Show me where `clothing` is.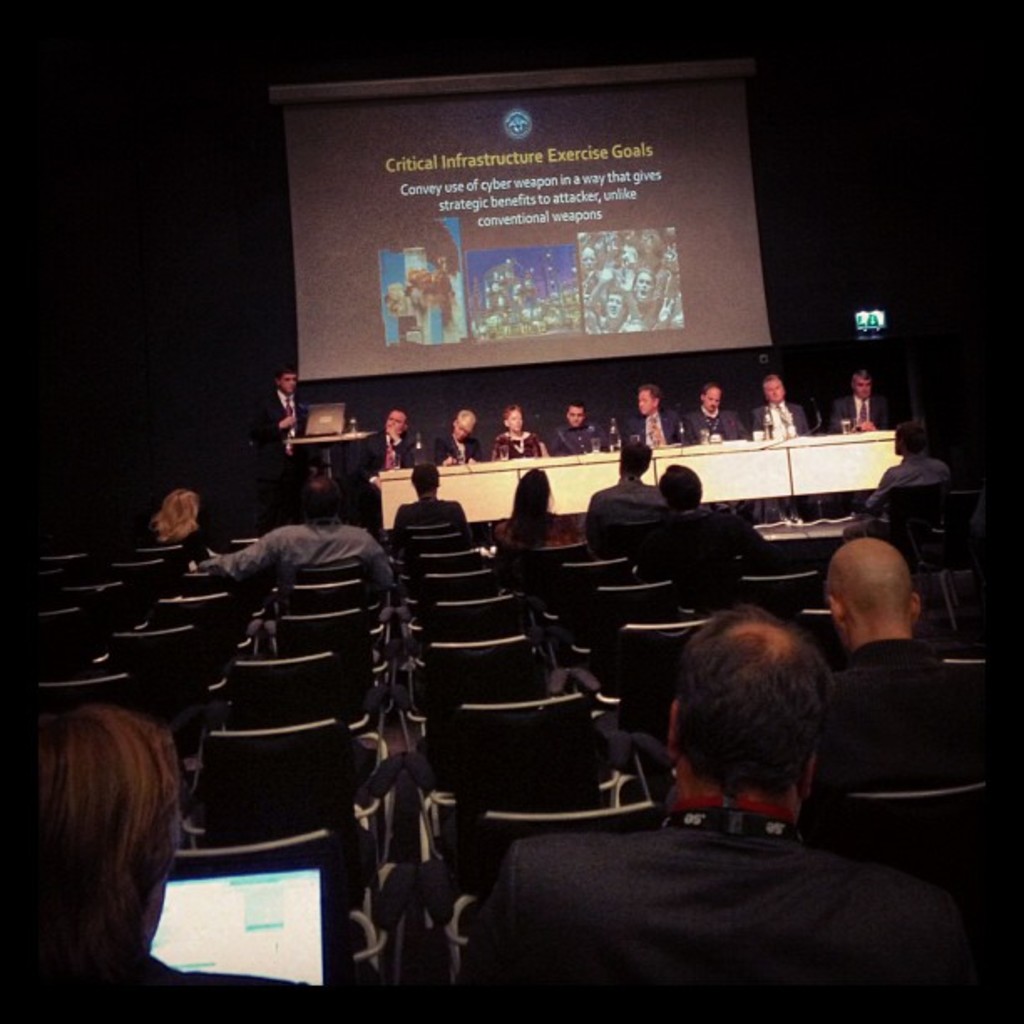
`clothing` is at 495:427:549:453.
